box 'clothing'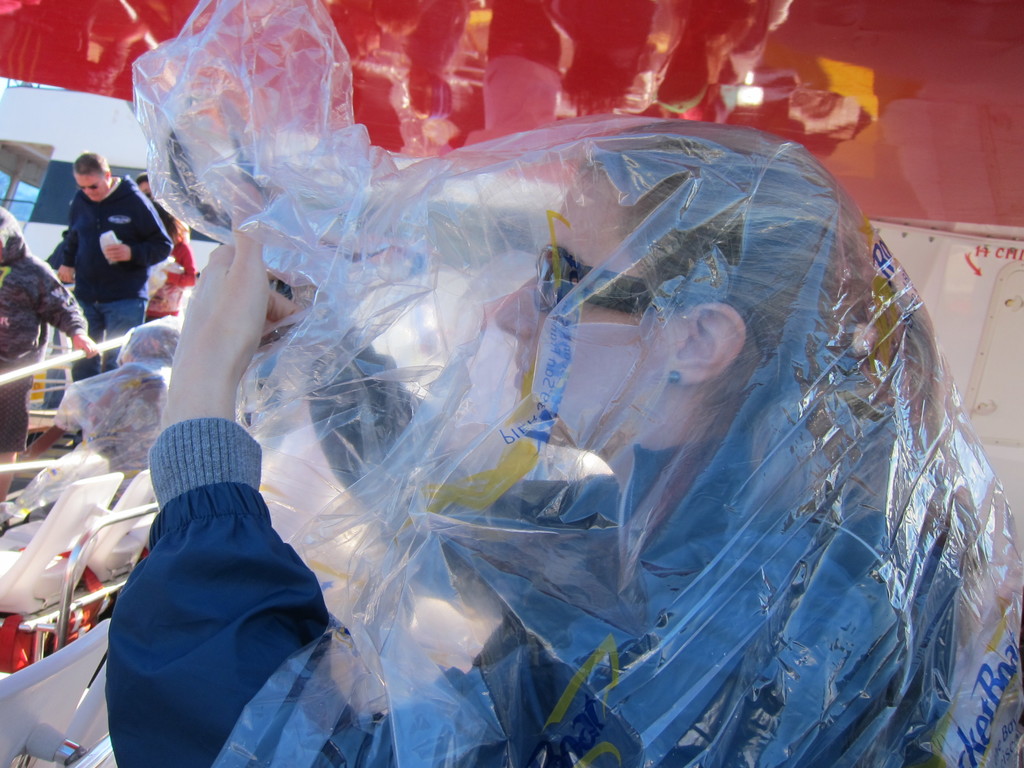
region(0, 207, 86, 452)
